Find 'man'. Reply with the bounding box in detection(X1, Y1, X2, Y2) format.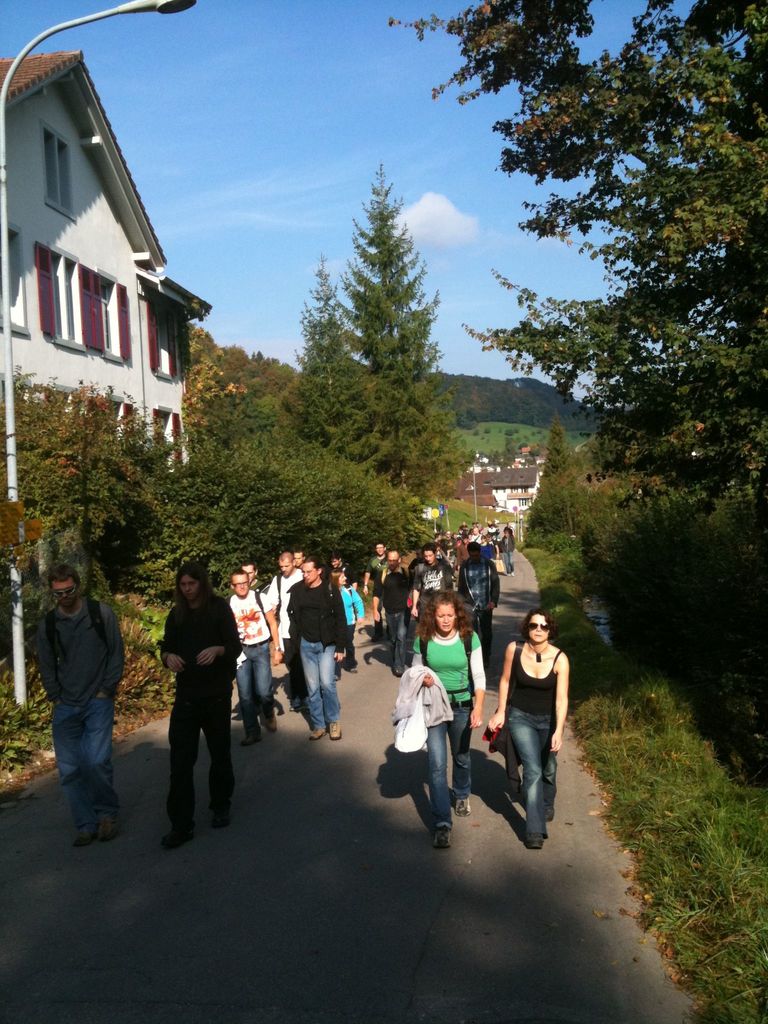
detection(225, 570, 282, 750).
